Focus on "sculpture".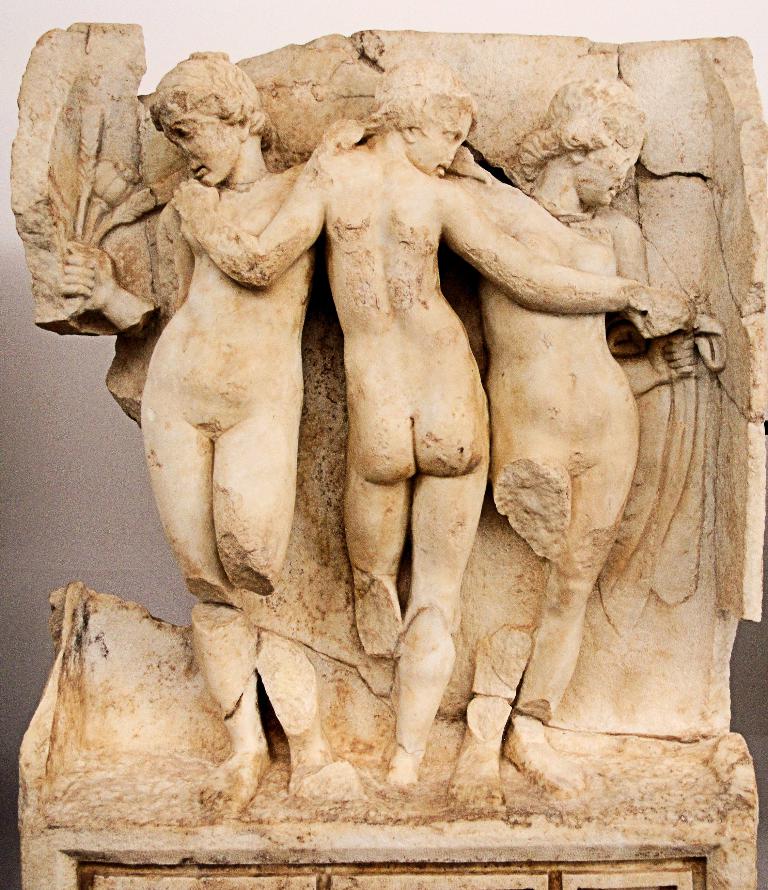
Focused at (left=174, top=70, right=654, bottom=804).
